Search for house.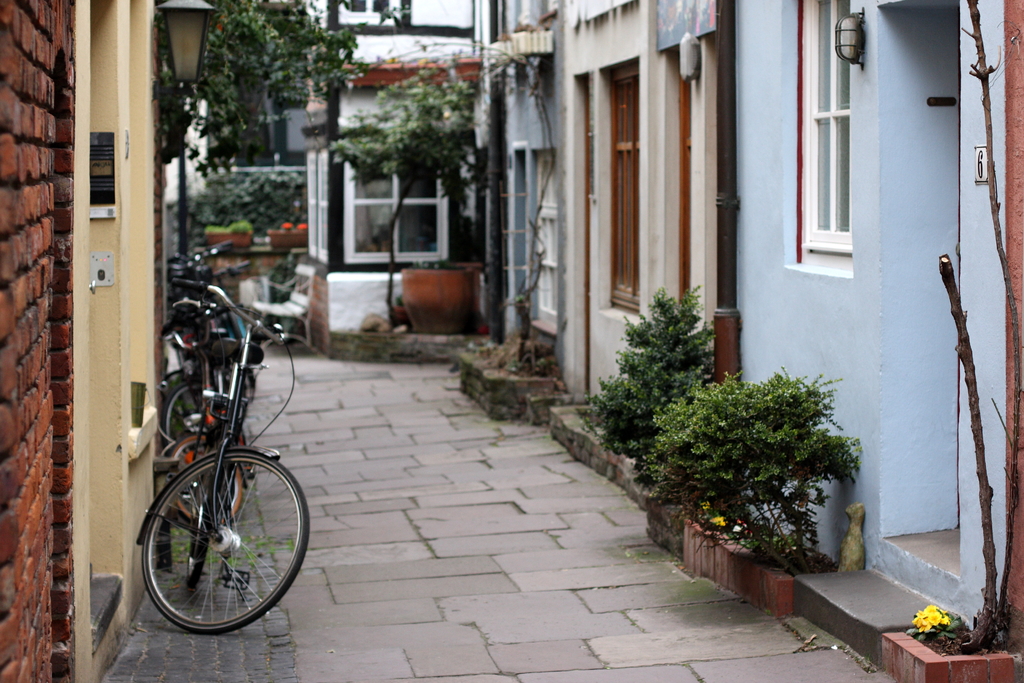
Found at select_region(305, 30, 988, 565).
